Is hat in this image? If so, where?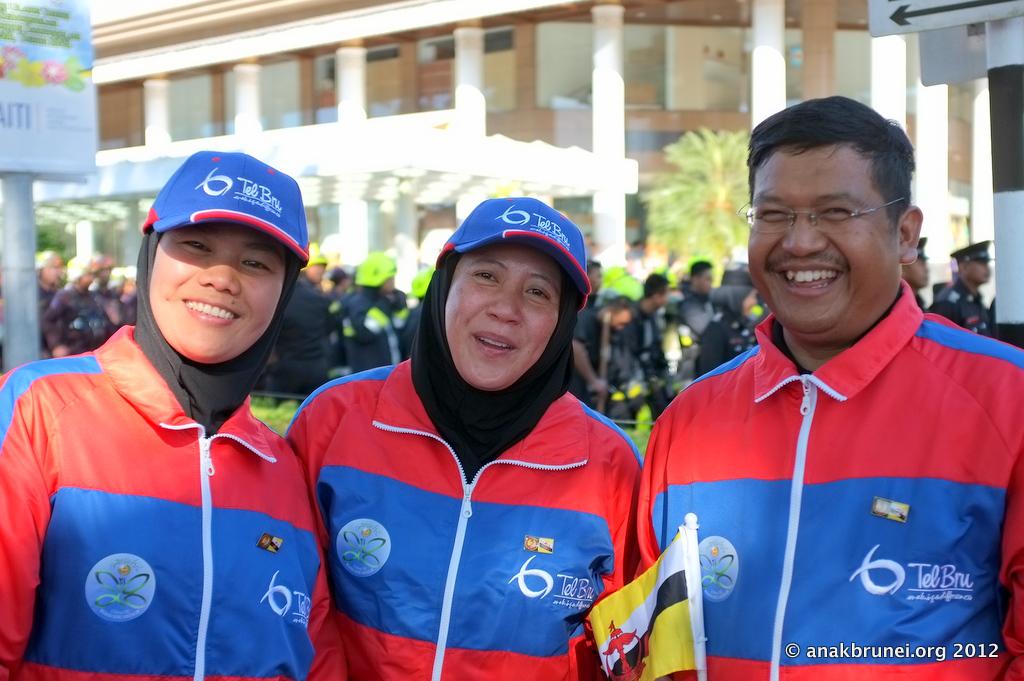
Yes, at x1=142, y1=148, x2=310, y2=263.
